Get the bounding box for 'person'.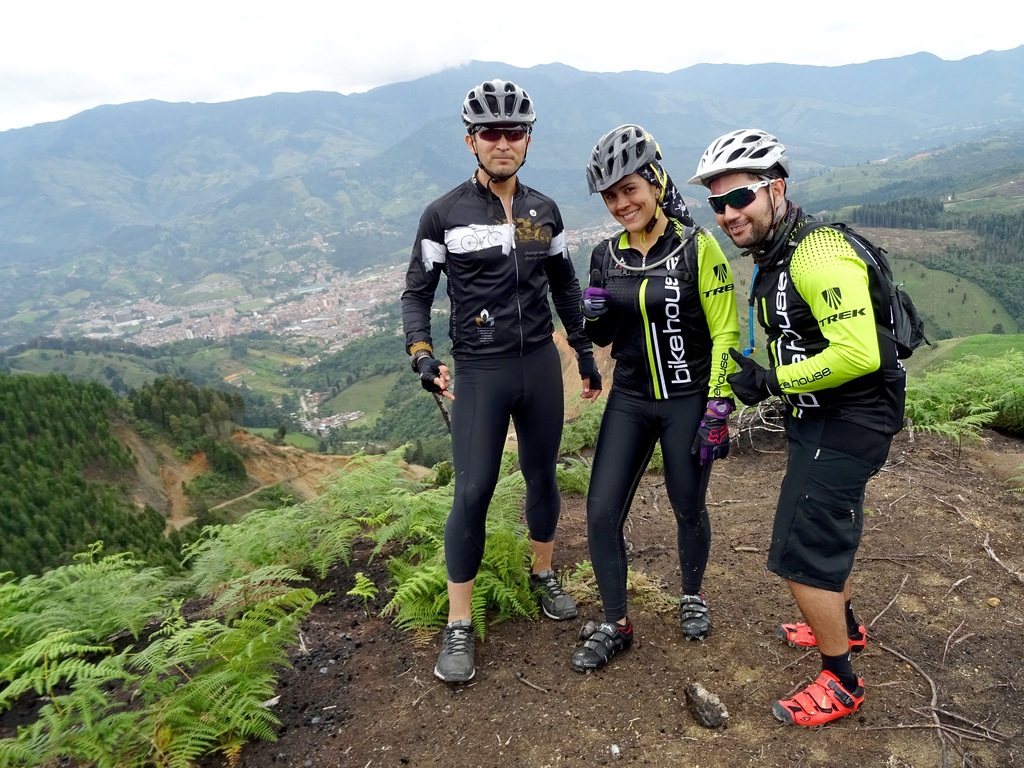
select_region(399, 77, 596, 685).
